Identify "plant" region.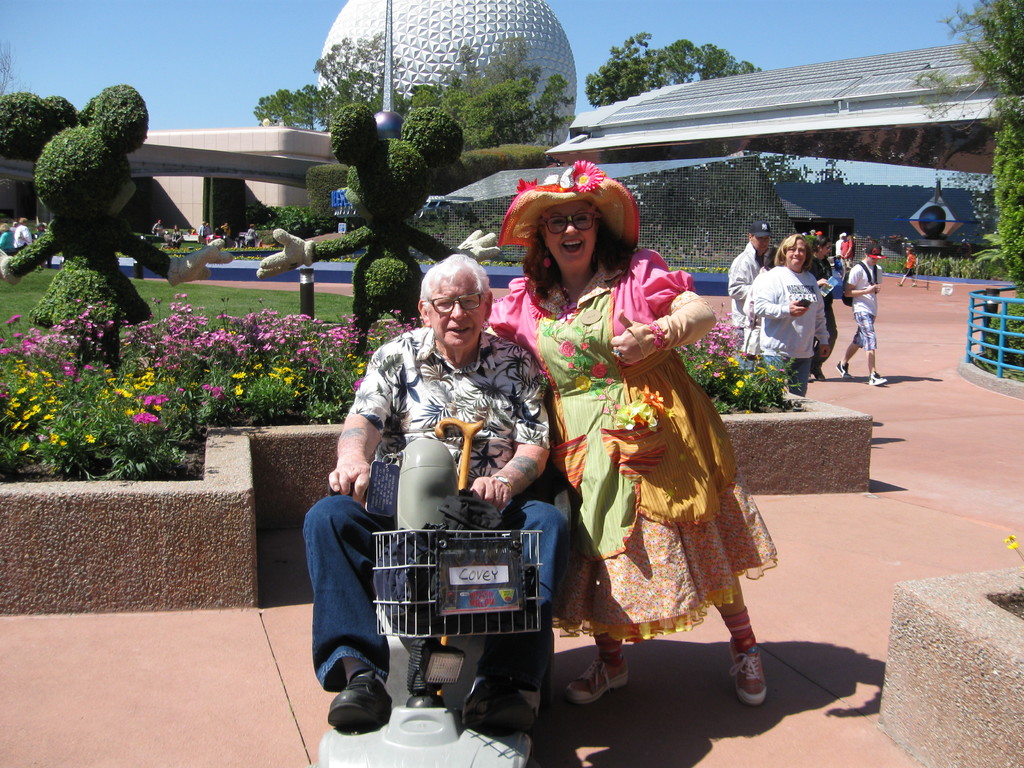
Region: {"x1": 274, "y1": 200, "x2": 321, "y2": 237}.
